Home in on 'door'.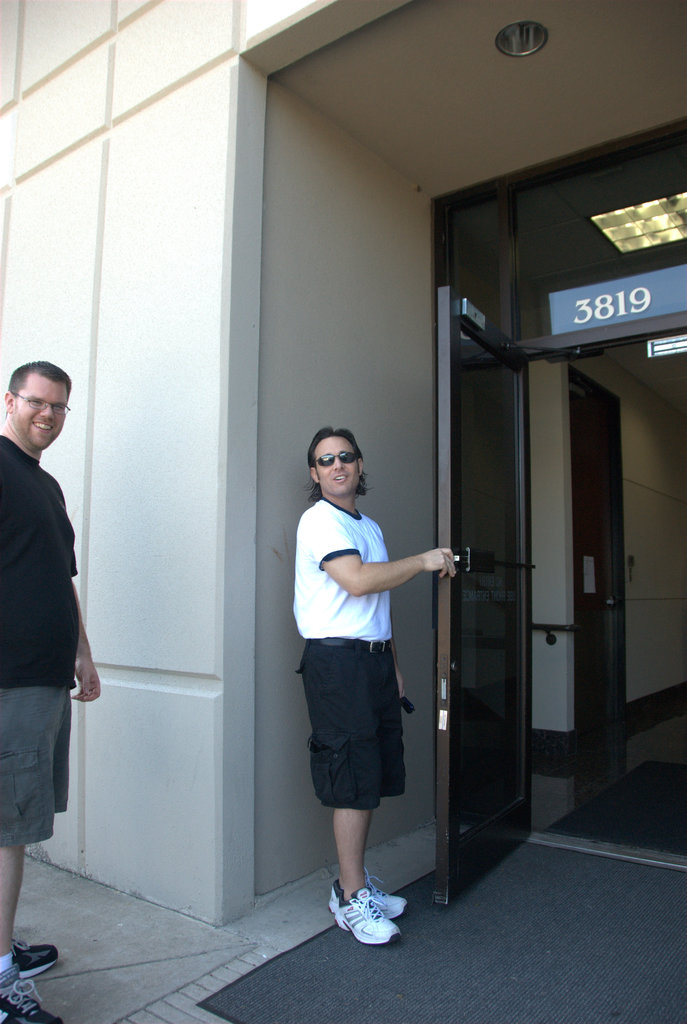
Homed in at <box>428,279,541,908</box>.
